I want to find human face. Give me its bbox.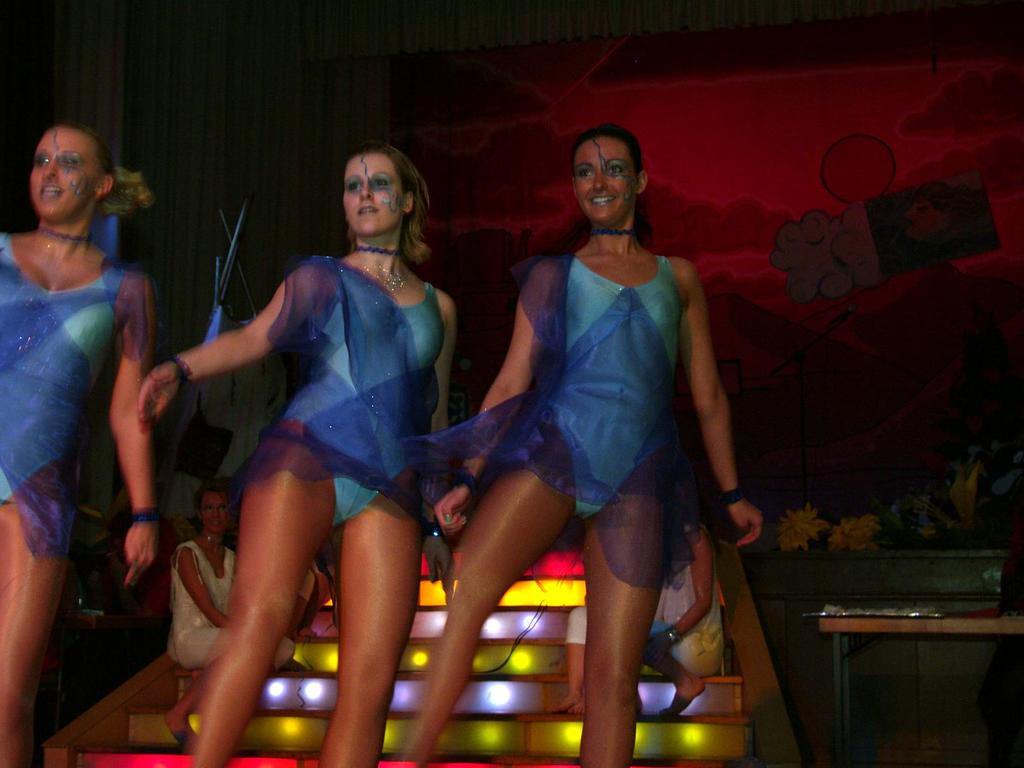
select_region(28, 128, 100, 218).
